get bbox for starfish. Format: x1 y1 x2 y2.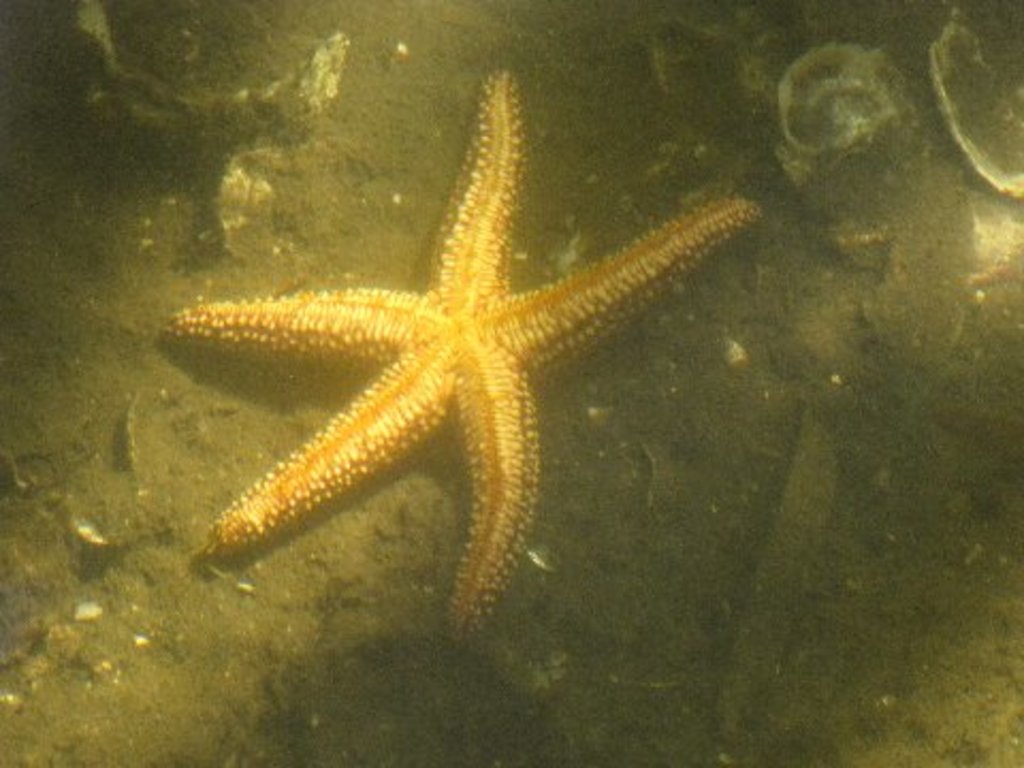
169 62 766 644.
